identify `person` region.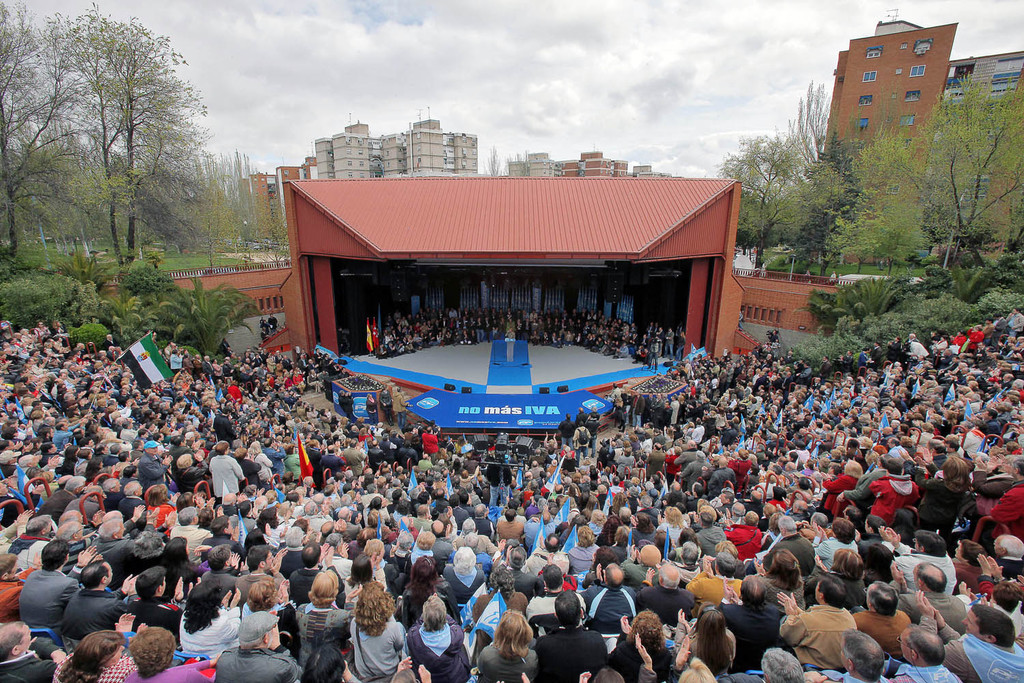
Region: (402,518,442,562).
